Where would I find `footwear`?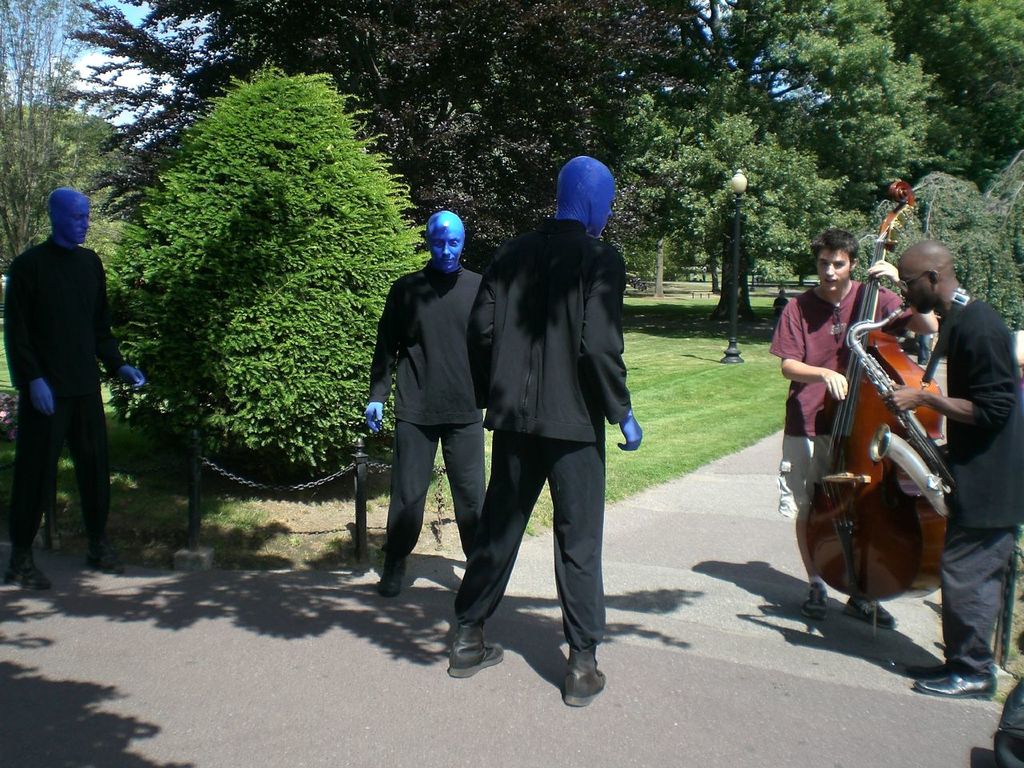
At 566, 650, 610, 710.
